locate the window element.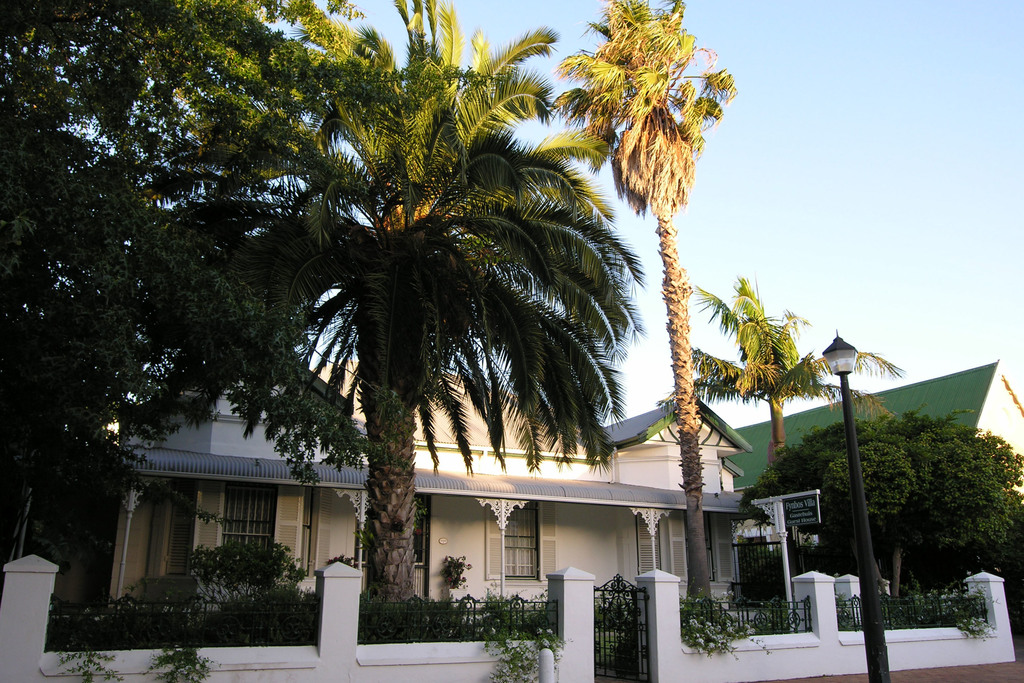
Element bbox: [left=634, top=506, right=688, bottom=588].
